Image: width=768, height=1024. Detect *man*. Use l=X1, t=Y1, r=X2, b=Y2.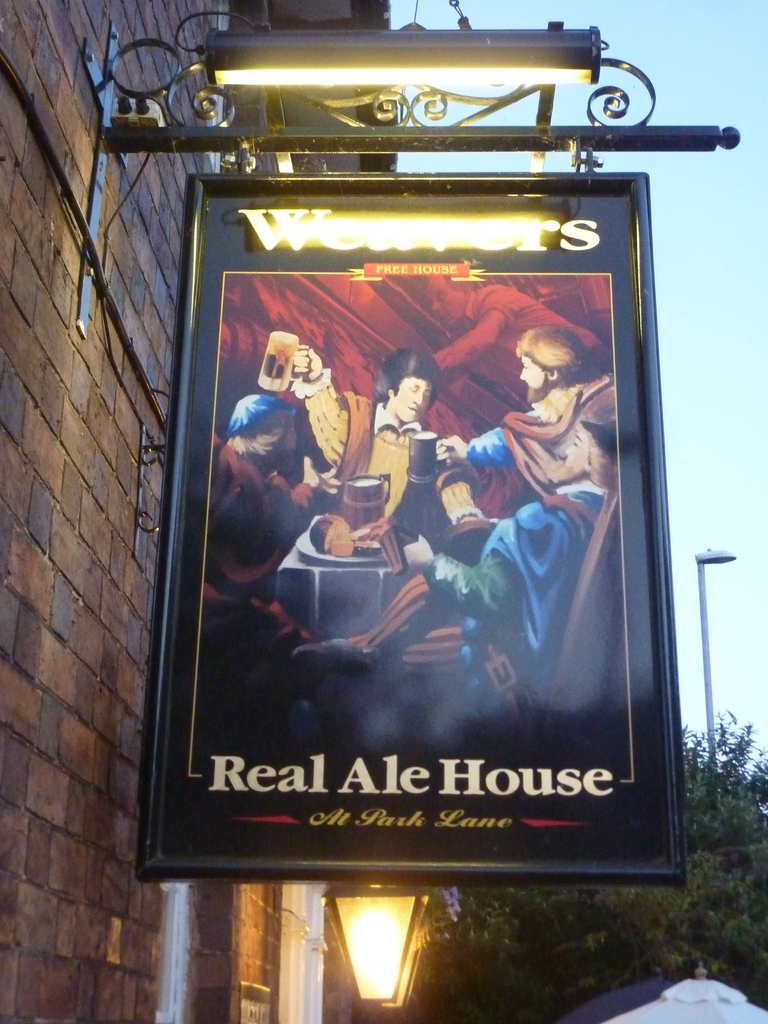
l=435, t=329, r=609, b=488.
